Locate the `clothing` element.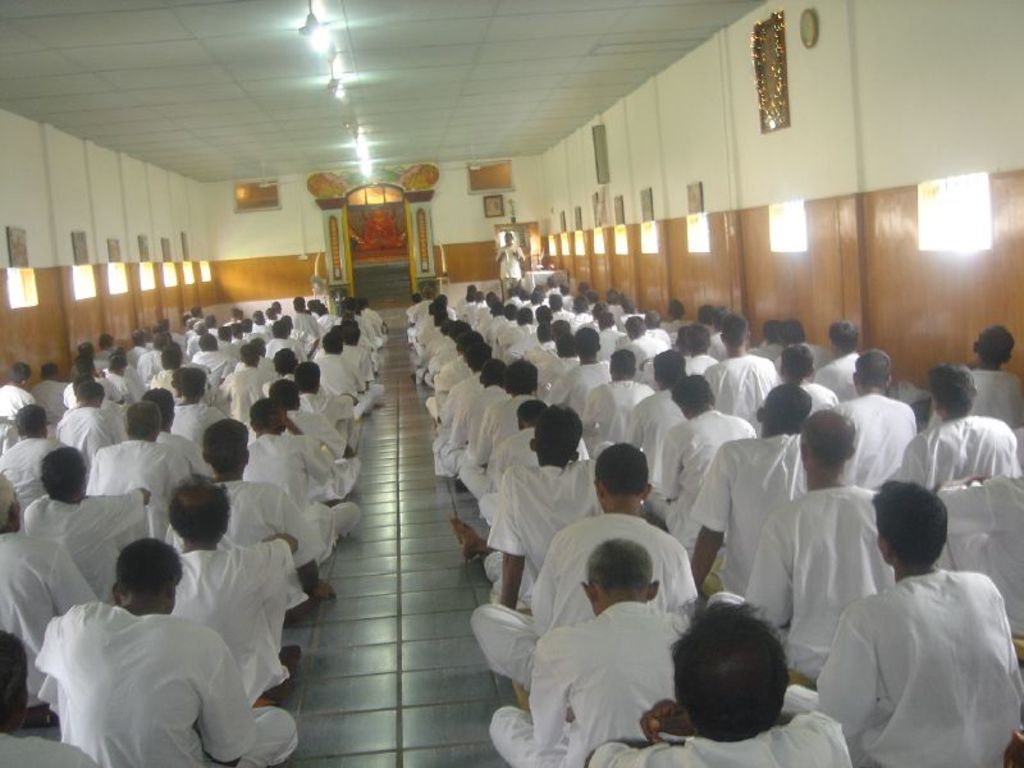
Element bbox: [26,595,312,767].
